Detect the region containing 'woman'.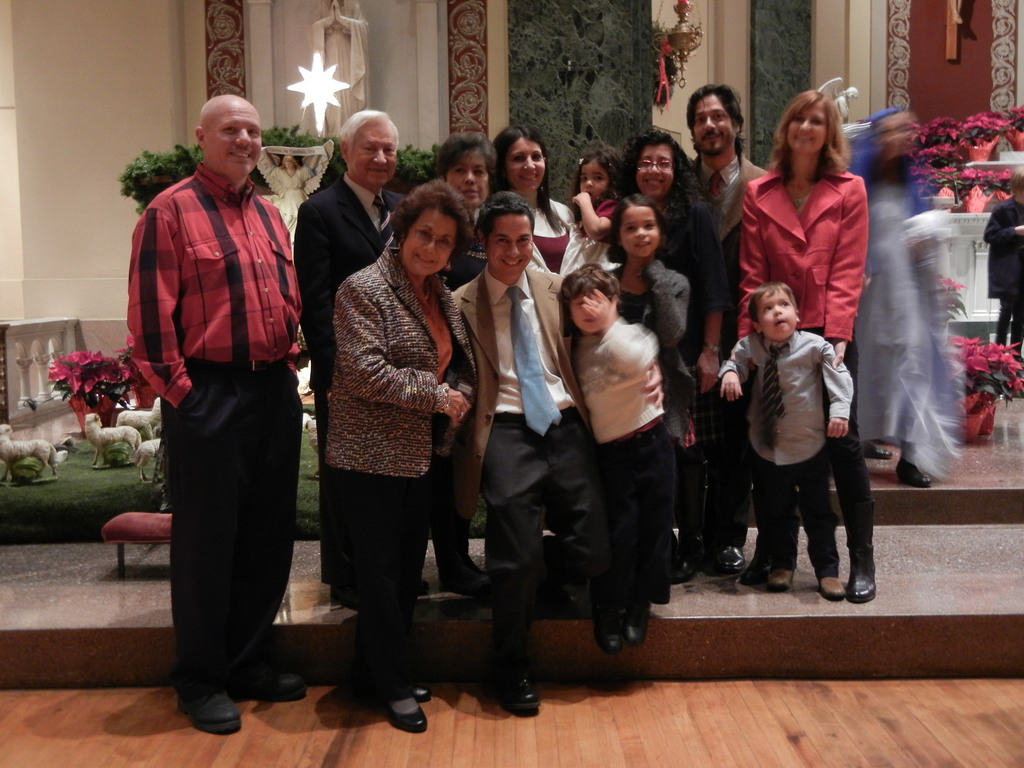
x1=500, y1=124, x2=570, y2=263.
